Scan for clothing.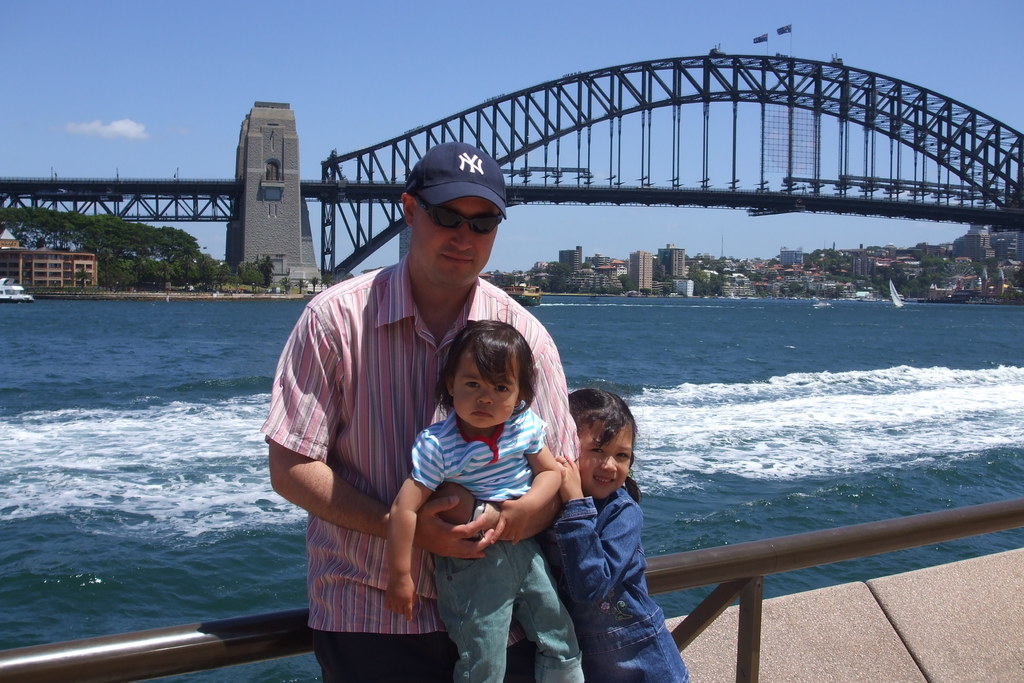
Scan result: [x1=257, y1=258, x2=579, y2=682].
